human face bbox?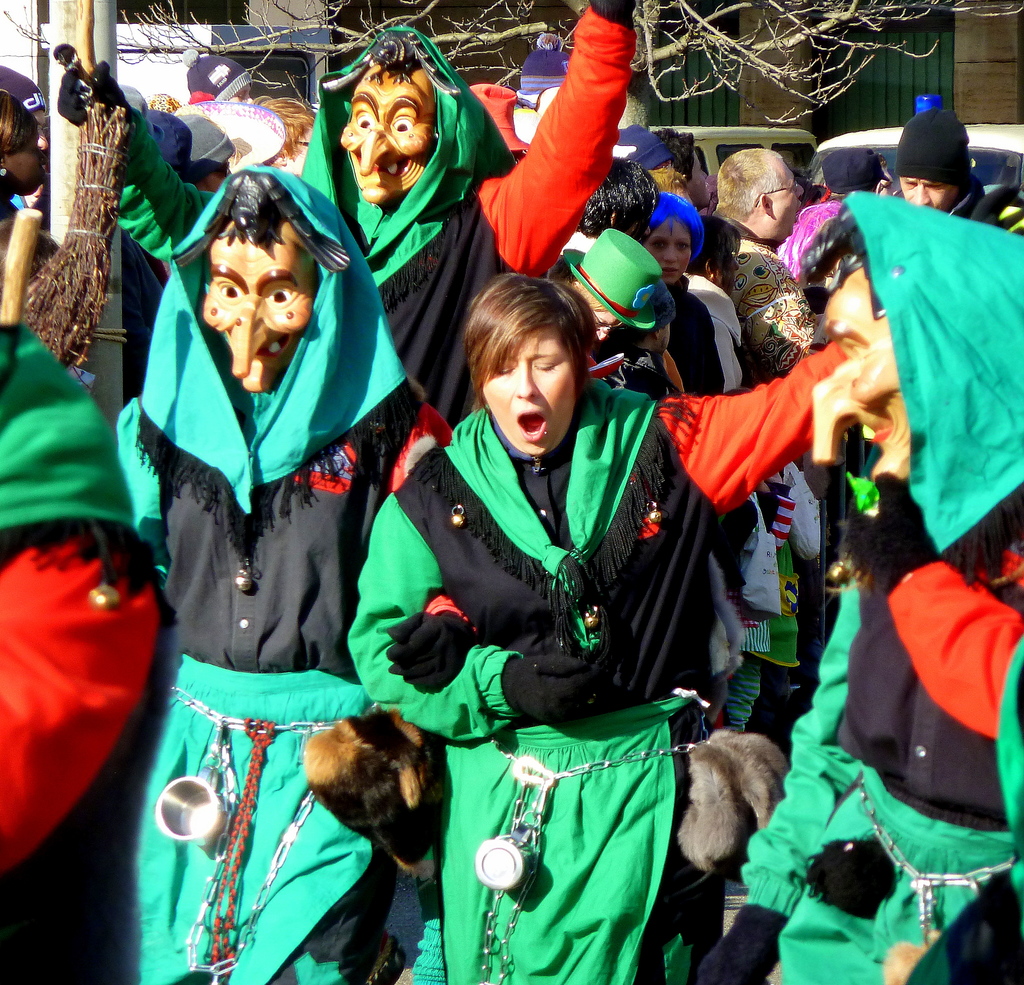
detection(898, 175, 957, 209)
